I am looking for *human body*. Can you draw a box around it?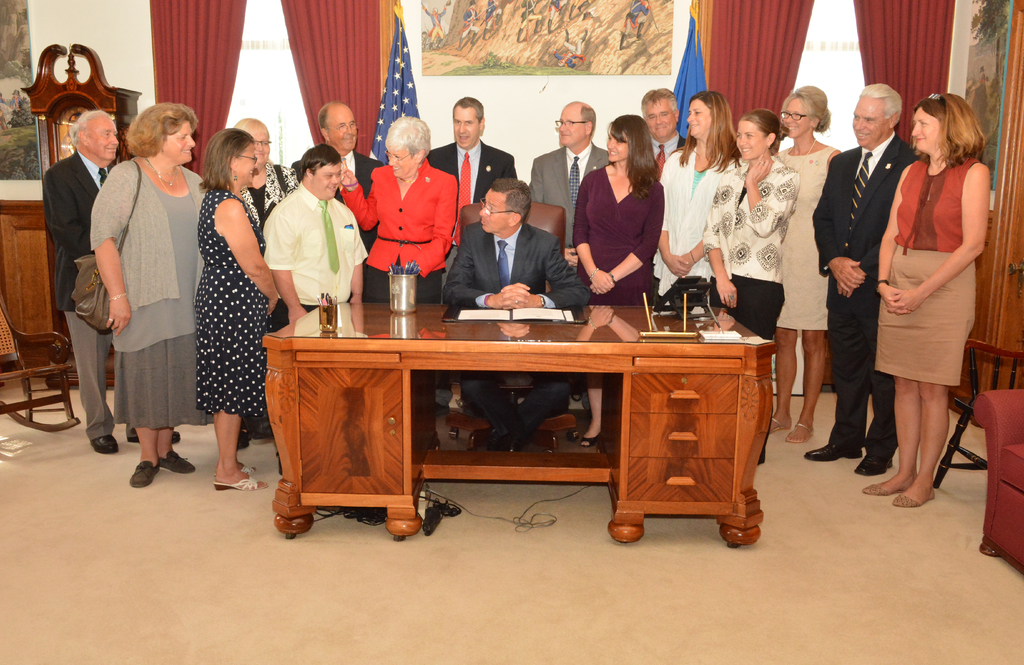
Sure, the bounding box is select_region(434, 175, 594, 451).
